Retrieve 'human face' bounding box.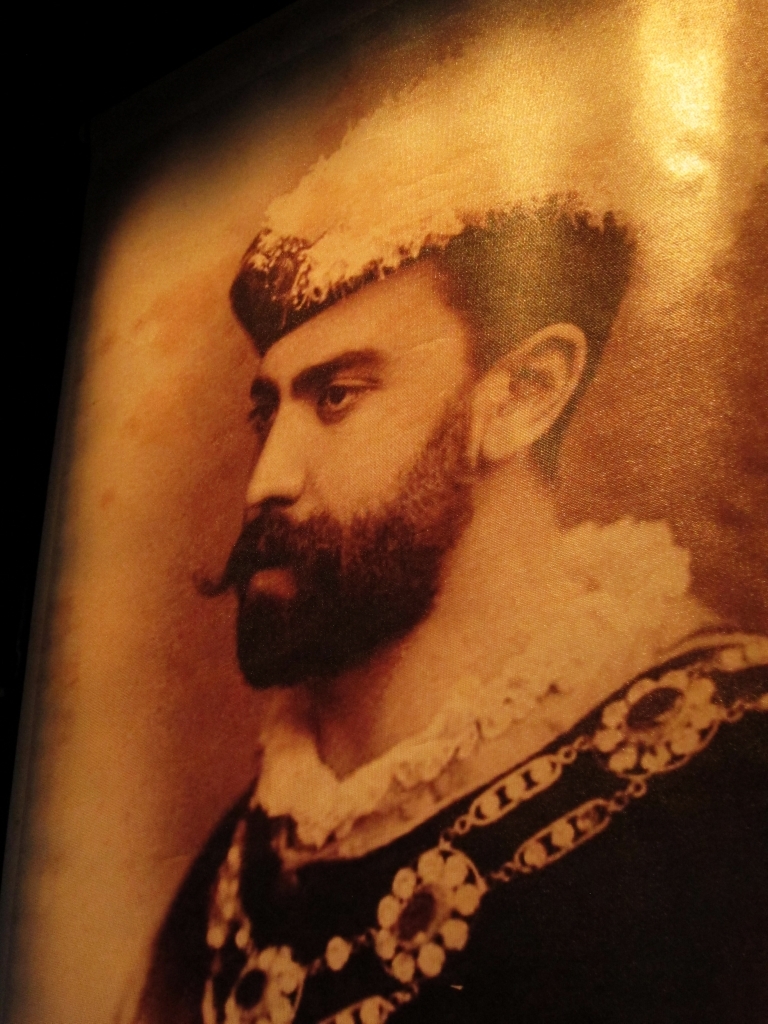
Bounding box: (250, 256, 467, 600).
